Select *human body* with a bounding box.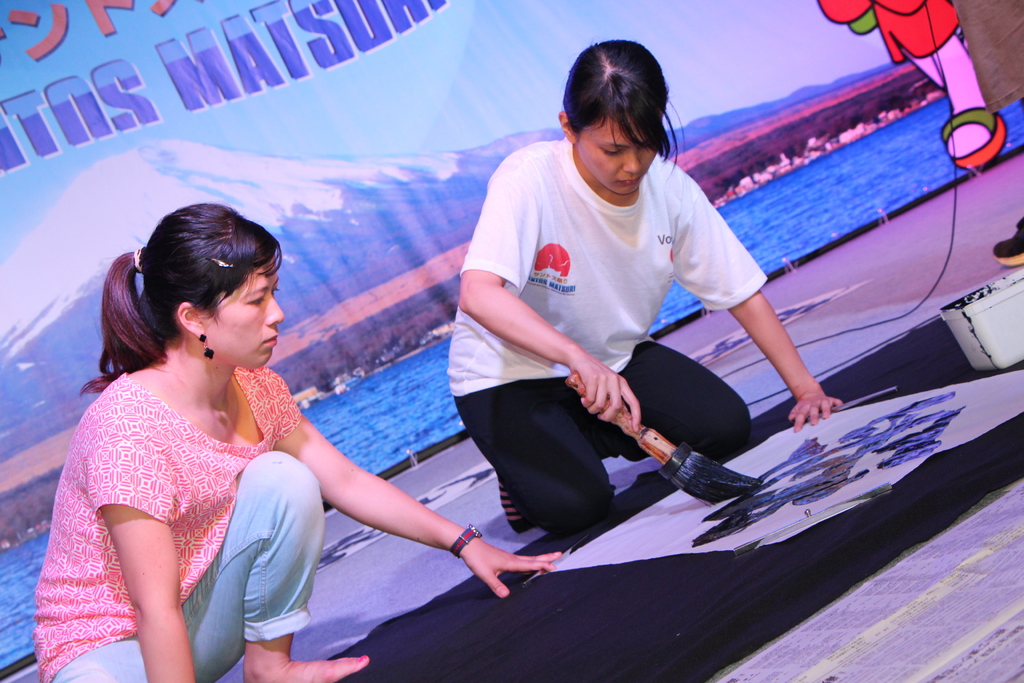
crop(63, 248, 462, 666).
